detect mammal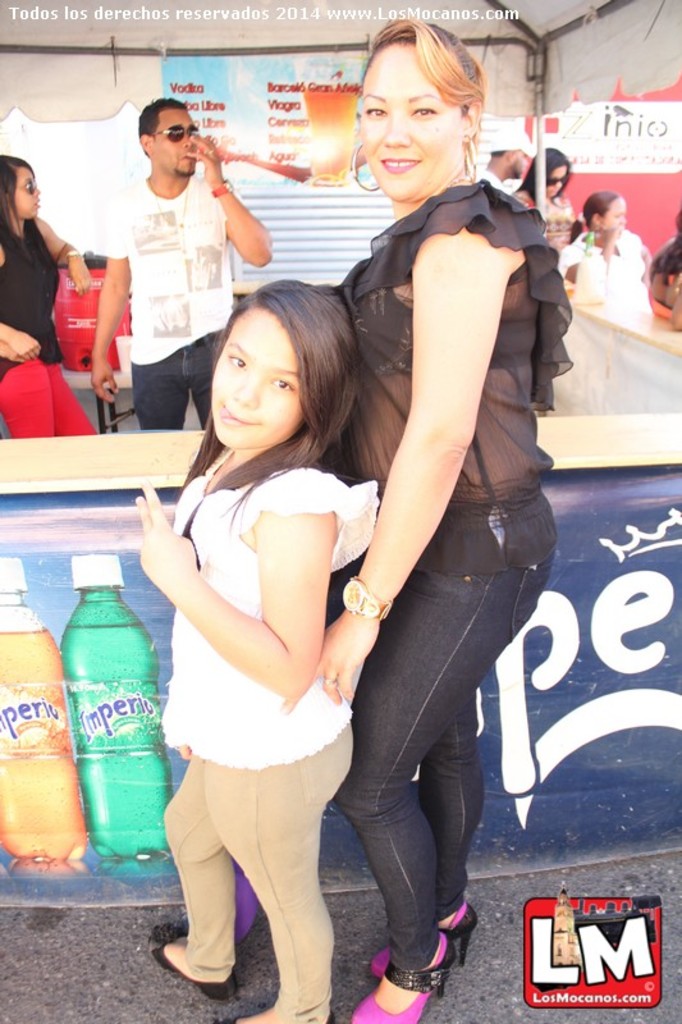
<bbox>0, 155, 97, 434</bbox>
